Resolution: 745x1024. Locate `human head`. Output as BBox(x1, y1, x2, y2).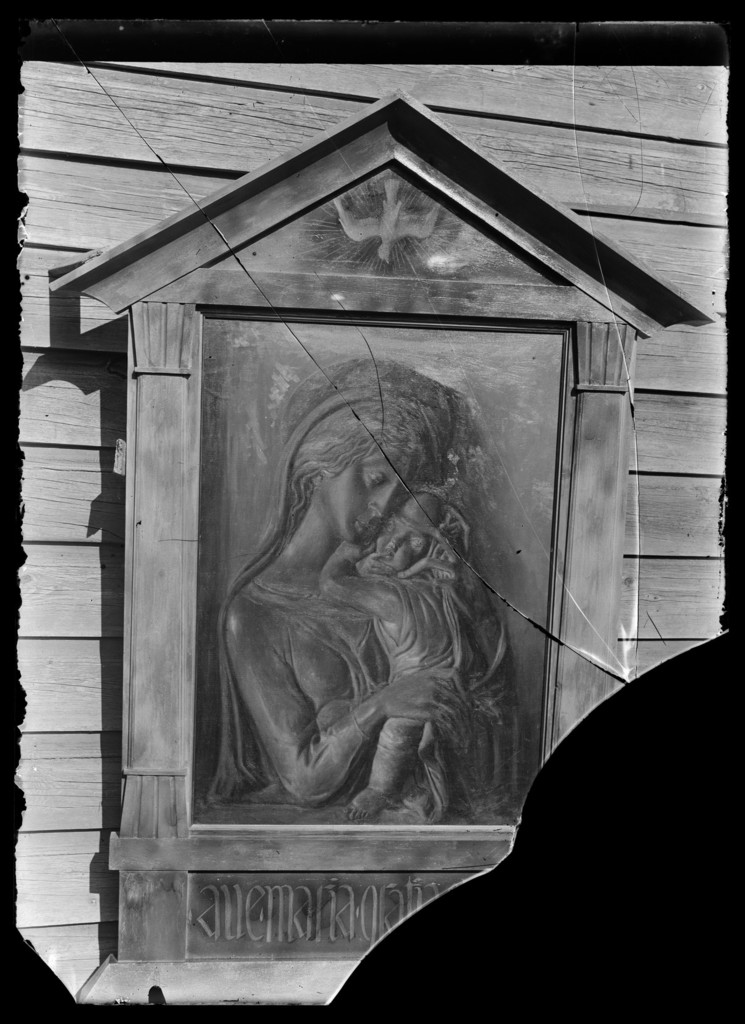
BBox(372, 488, 449, 579).
